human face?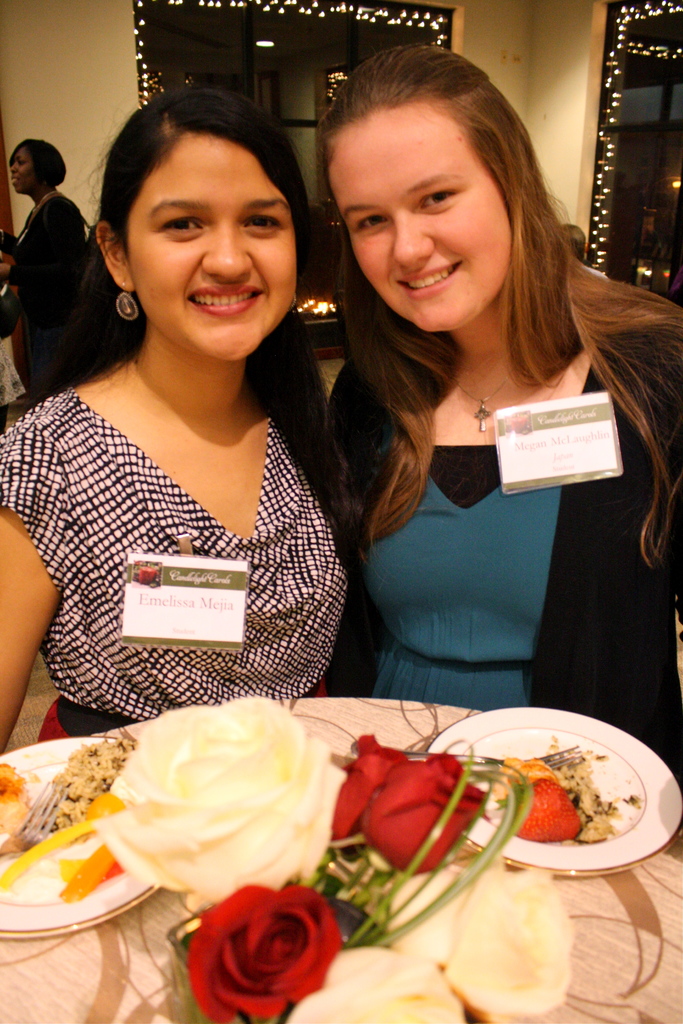
x1=126 y1=128 x2=297 y2=357
